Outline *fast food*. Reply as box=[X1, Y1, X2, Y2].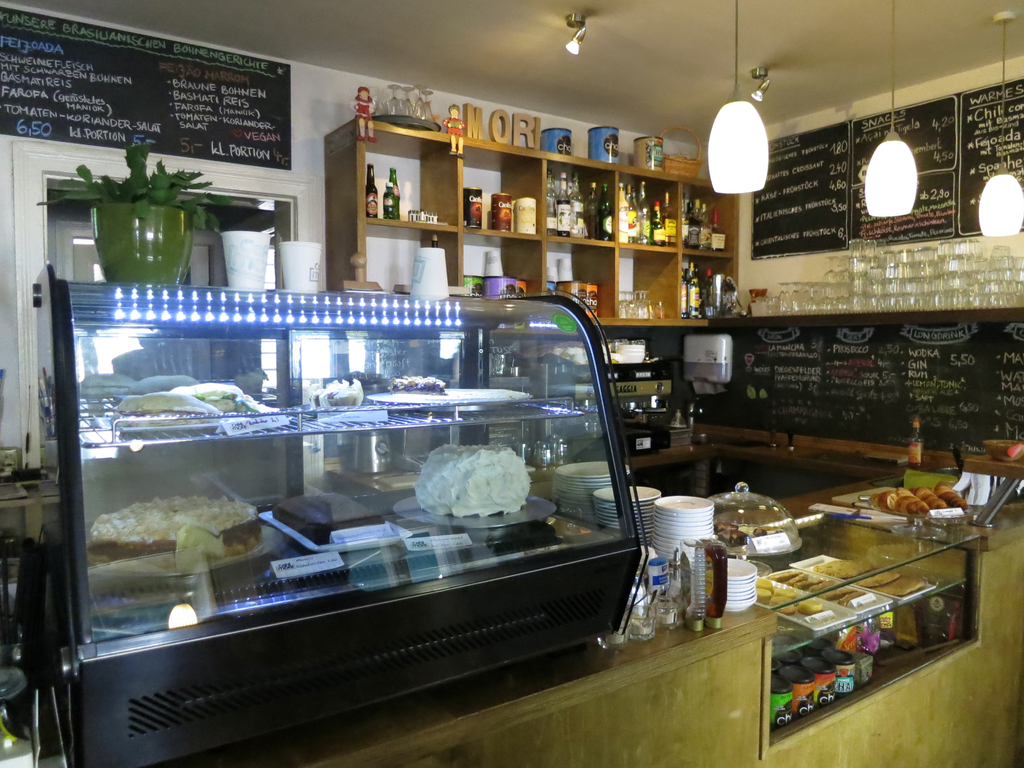
box=[80, 493, 259, 580].
